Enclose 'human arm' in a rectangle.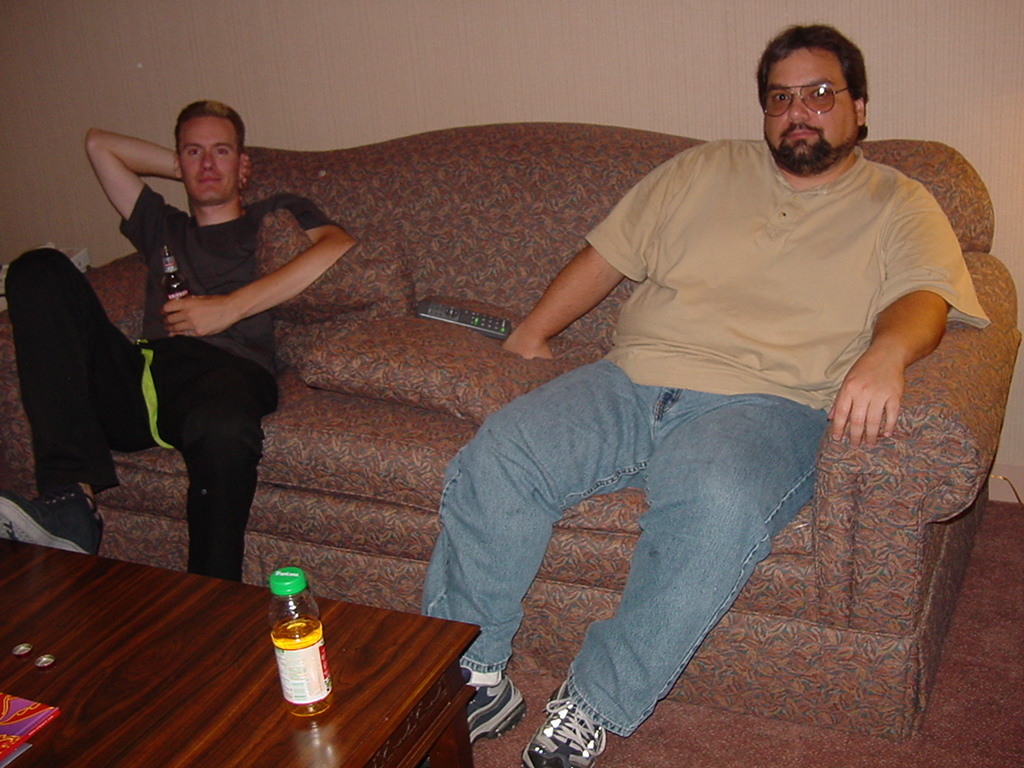
locate(89, 124, 257, 276).
